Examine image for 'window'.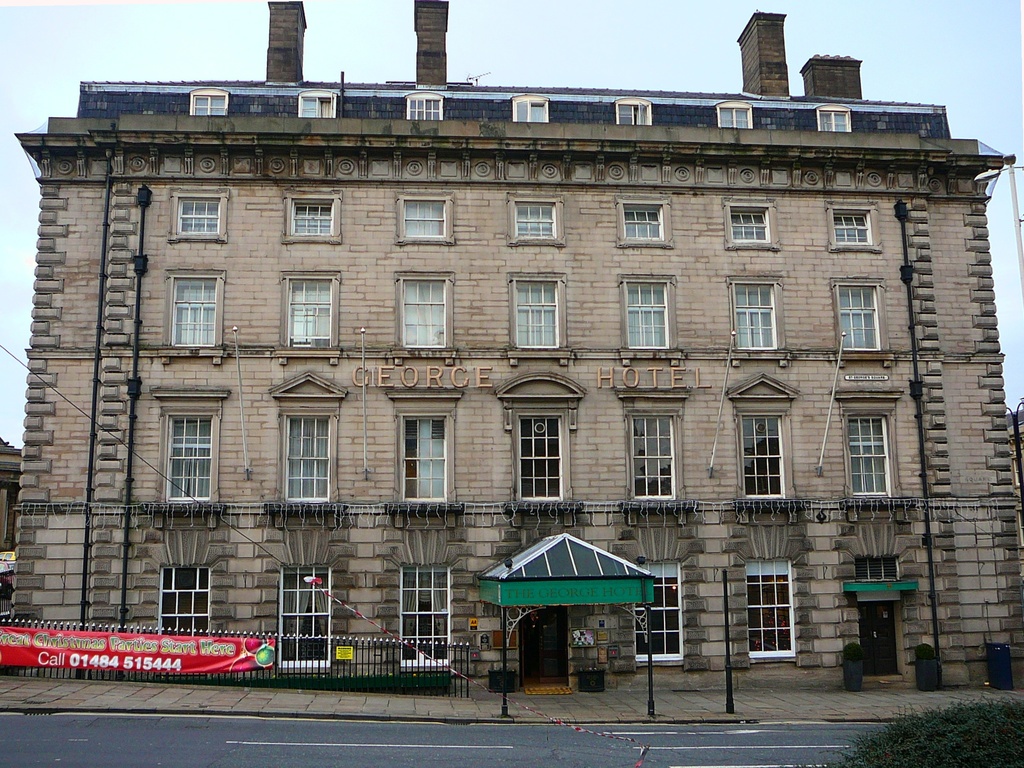
Examination result: (406,90,446,120).
